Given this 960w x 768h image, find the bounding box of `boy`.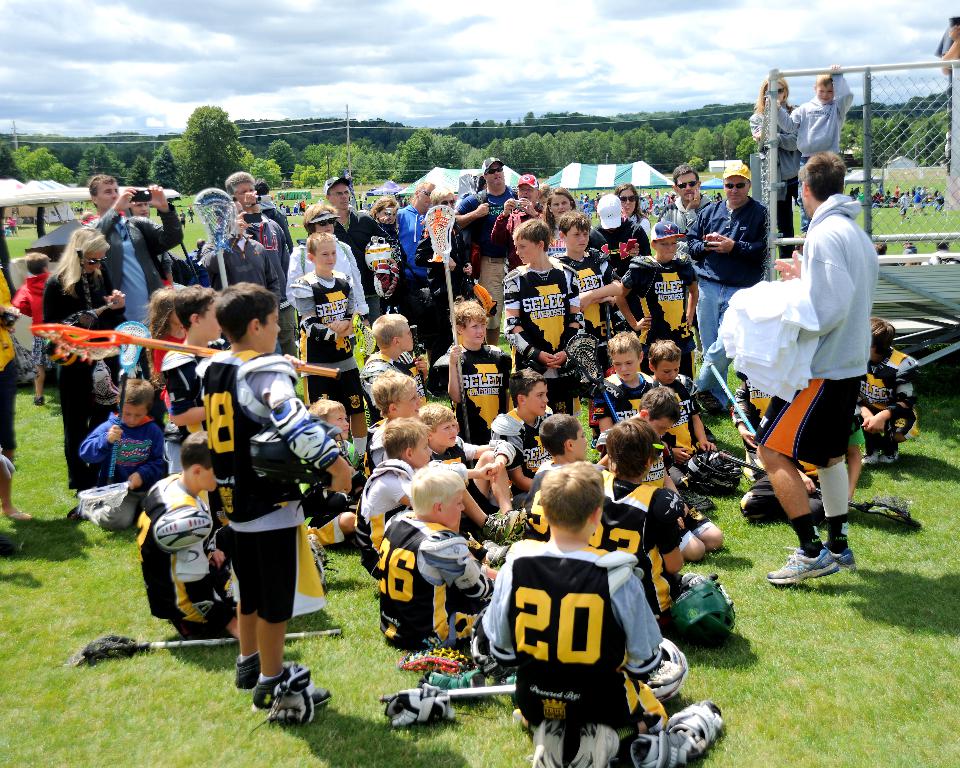
(769,60,856,237).
